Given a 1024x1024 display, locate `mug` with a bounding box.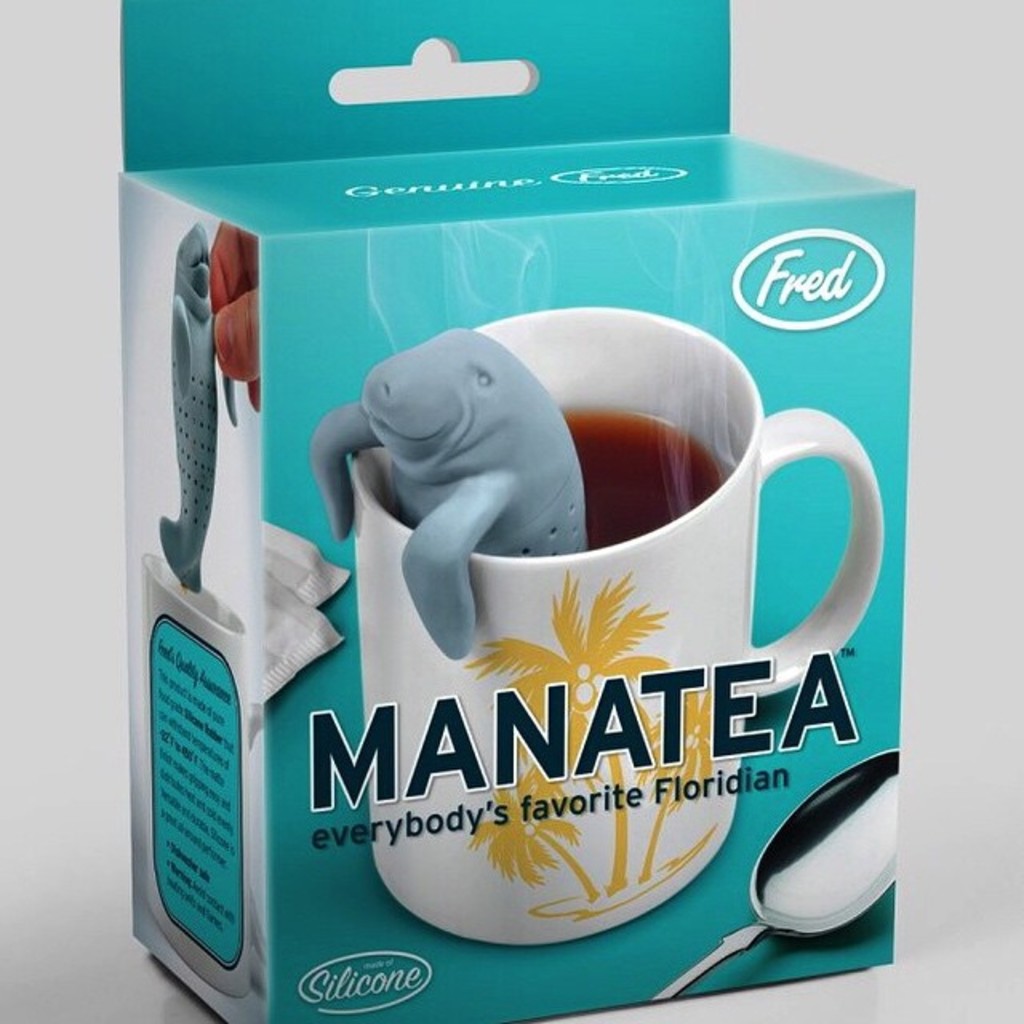
Located: {"left": 346, "top": 306, "right": 882, "bottom": 950}.
